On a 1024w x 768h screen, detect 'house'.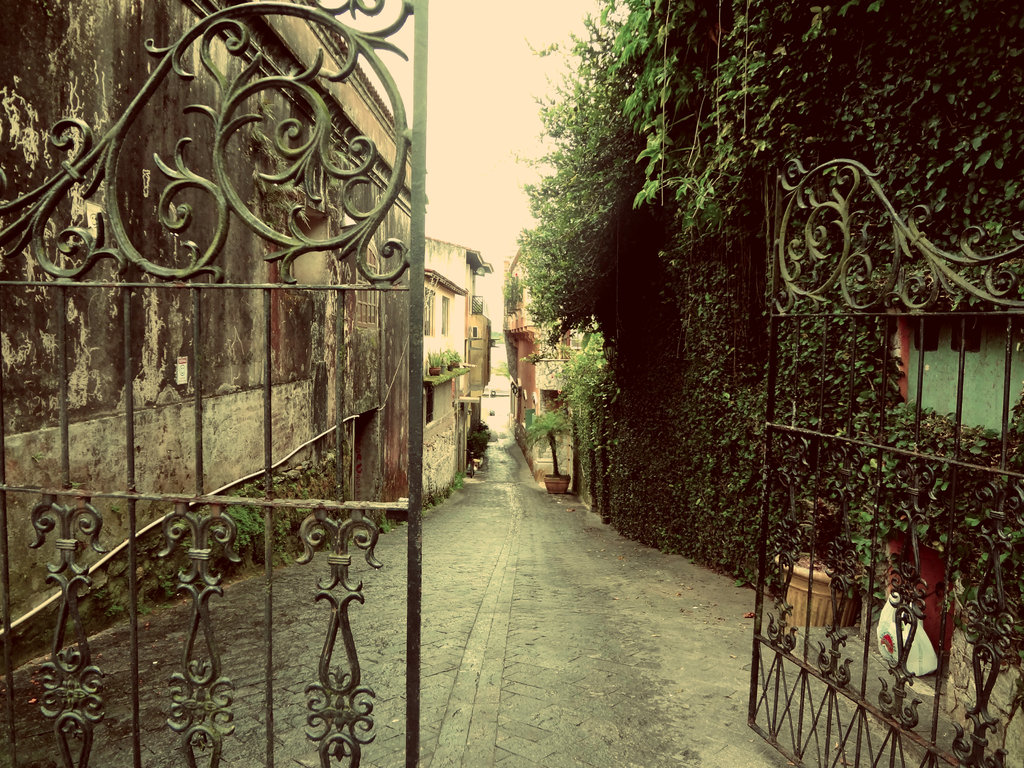
<region>502, 250, 580, 483</region>.
